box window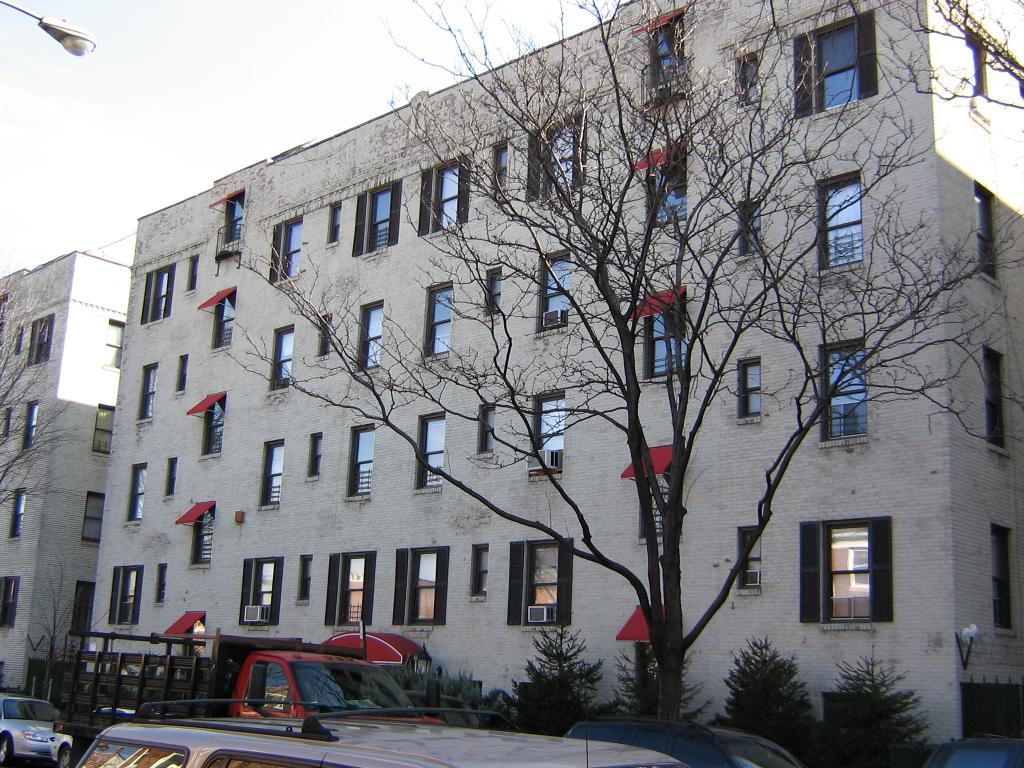
region(353, 178, 401, 256)
